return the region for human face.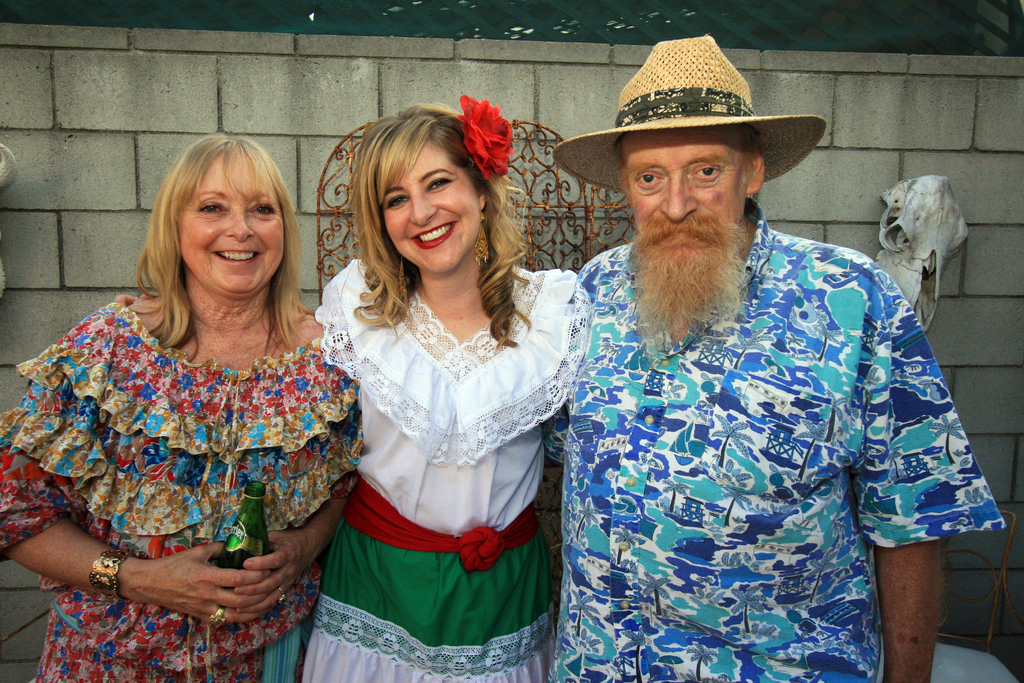
(x1=181, y1=152, x2=285, y2=300).
